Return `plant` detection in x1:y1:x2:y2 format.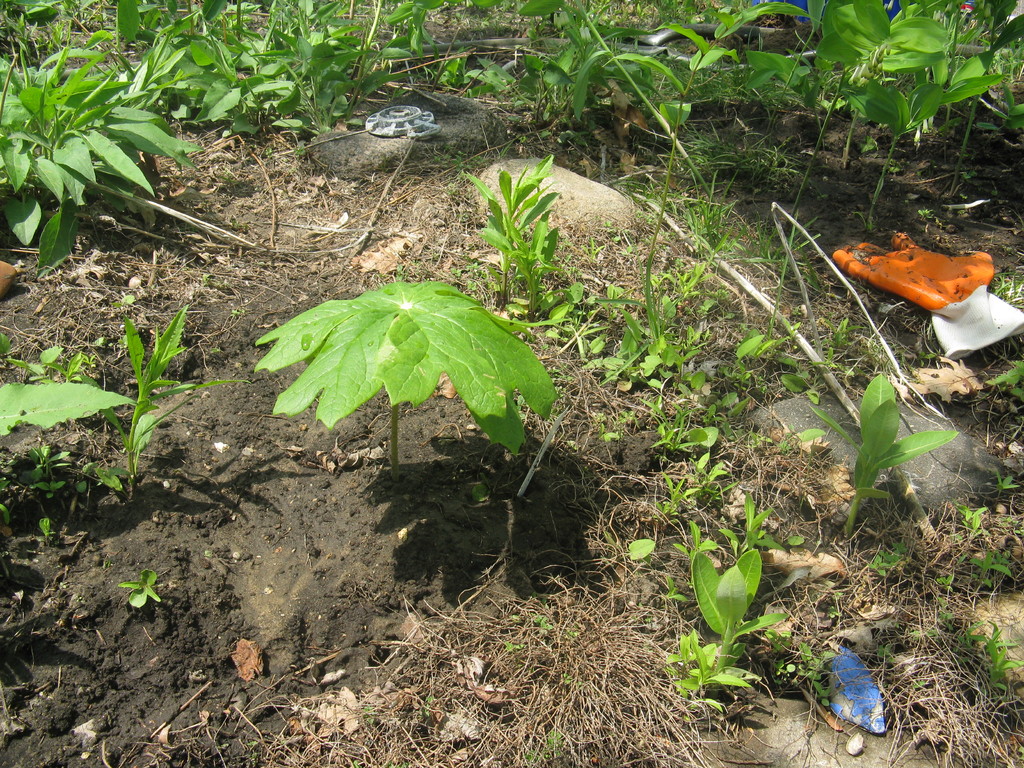
992:274:1023:307.
